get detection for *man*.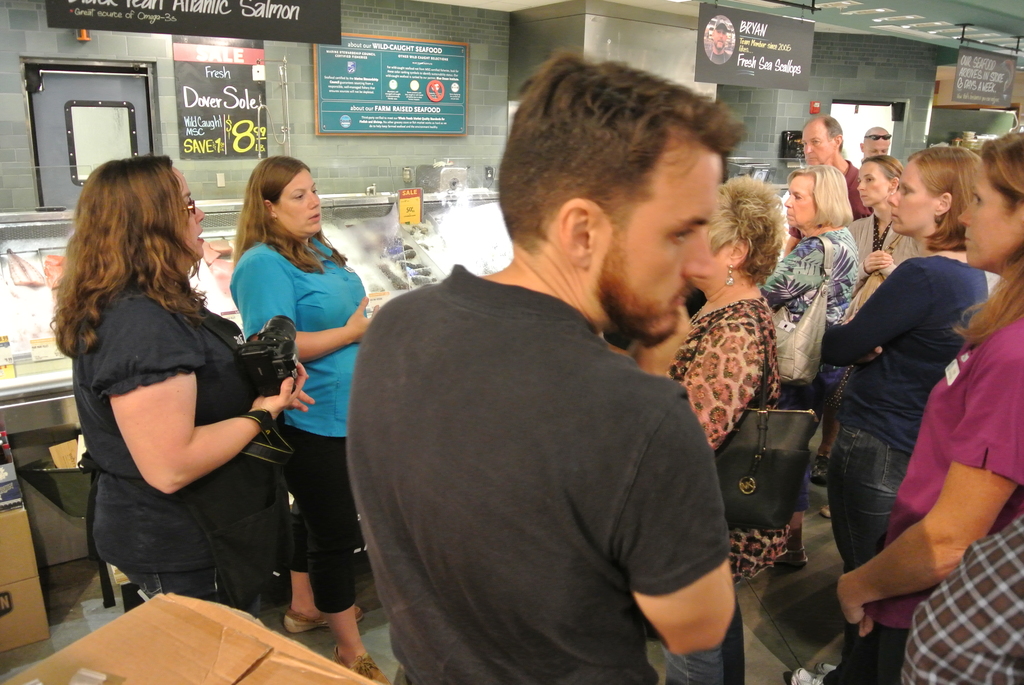
Detection: bbox=[800, 115, 874, 219].
